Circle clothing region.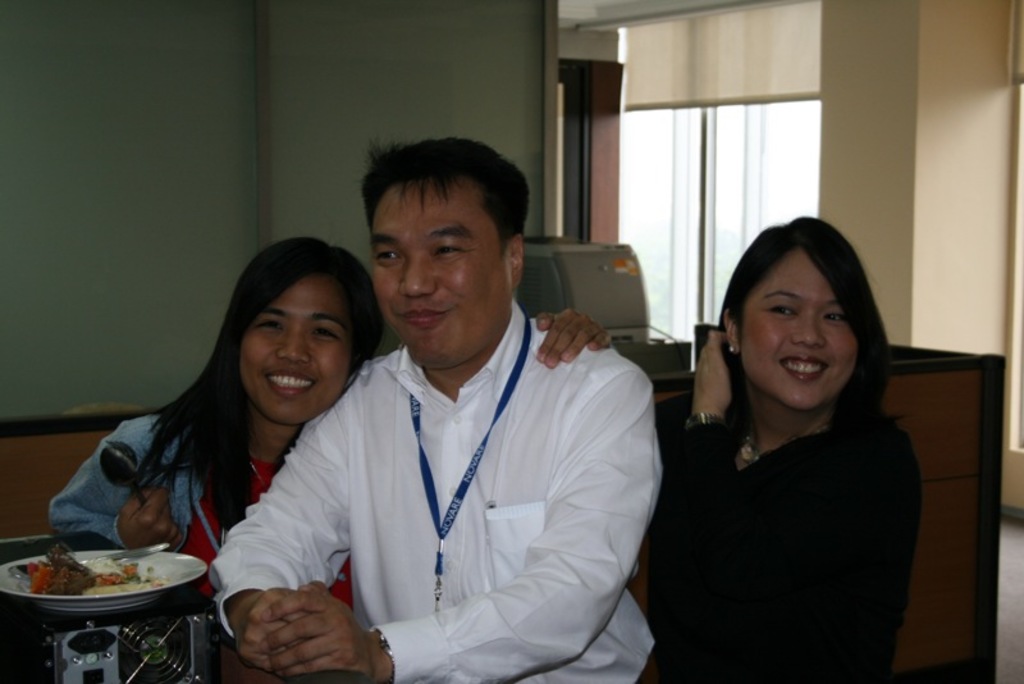
Region: 45,403,262,571.
